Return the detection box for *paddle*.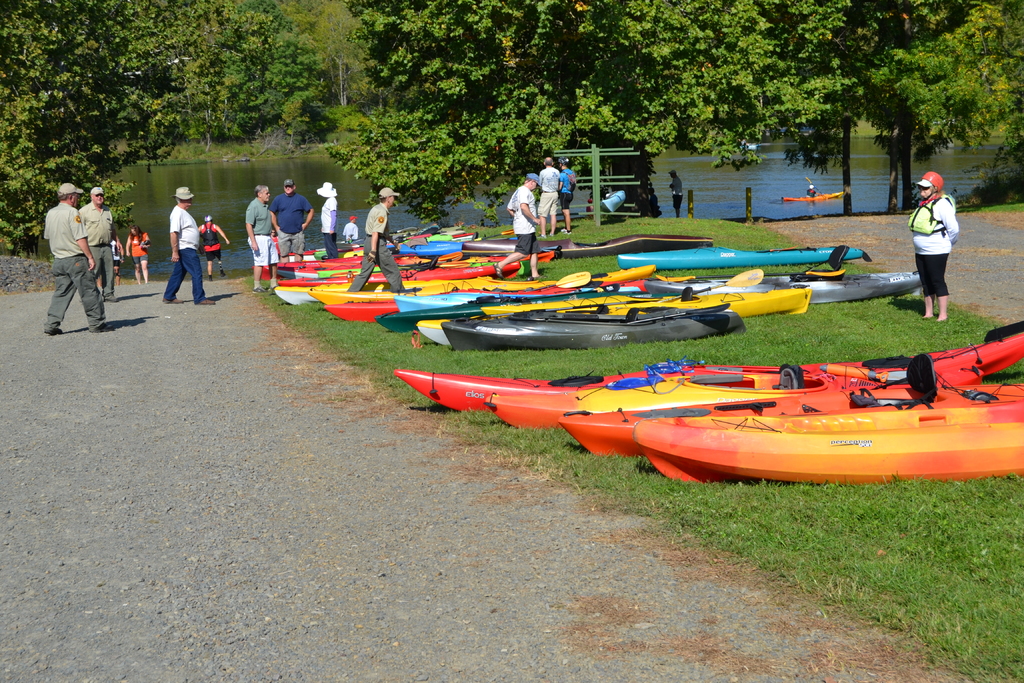
region(760, 263, 867, 286).
